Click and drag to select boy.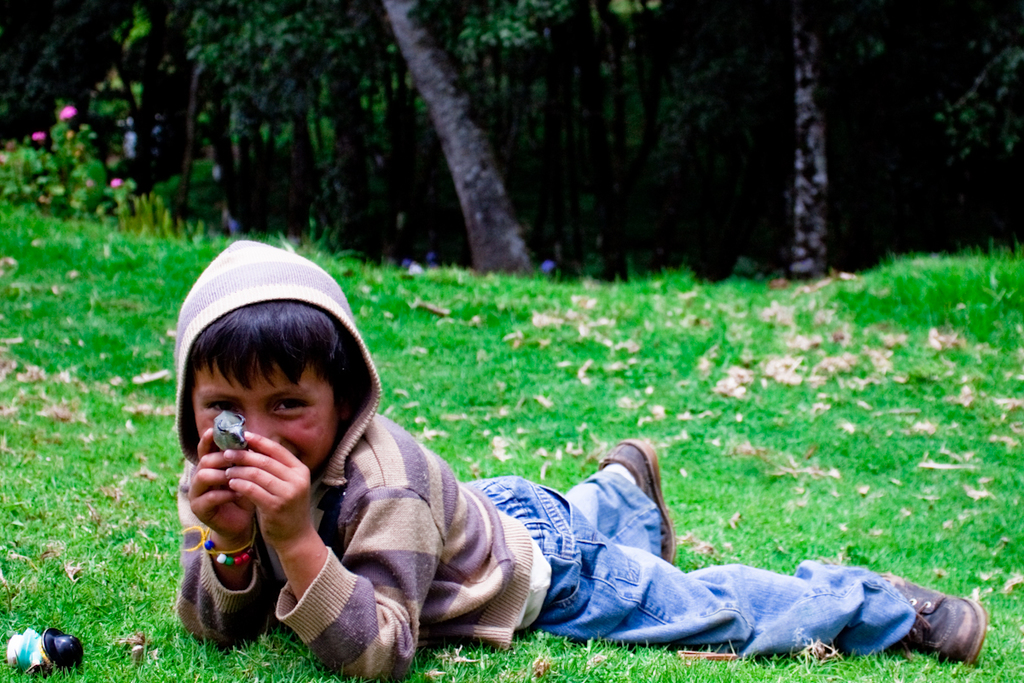
Selection: Rect(175, 236, 985, 668).
